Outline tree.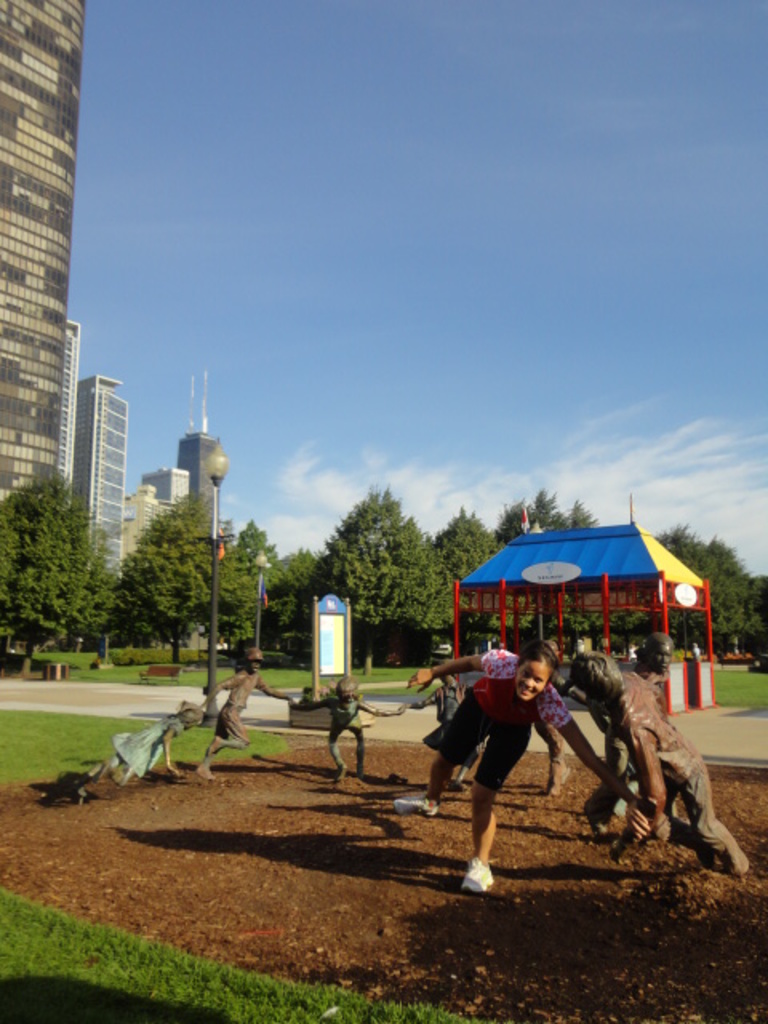
Outline: (498, 477, 602, 653).
